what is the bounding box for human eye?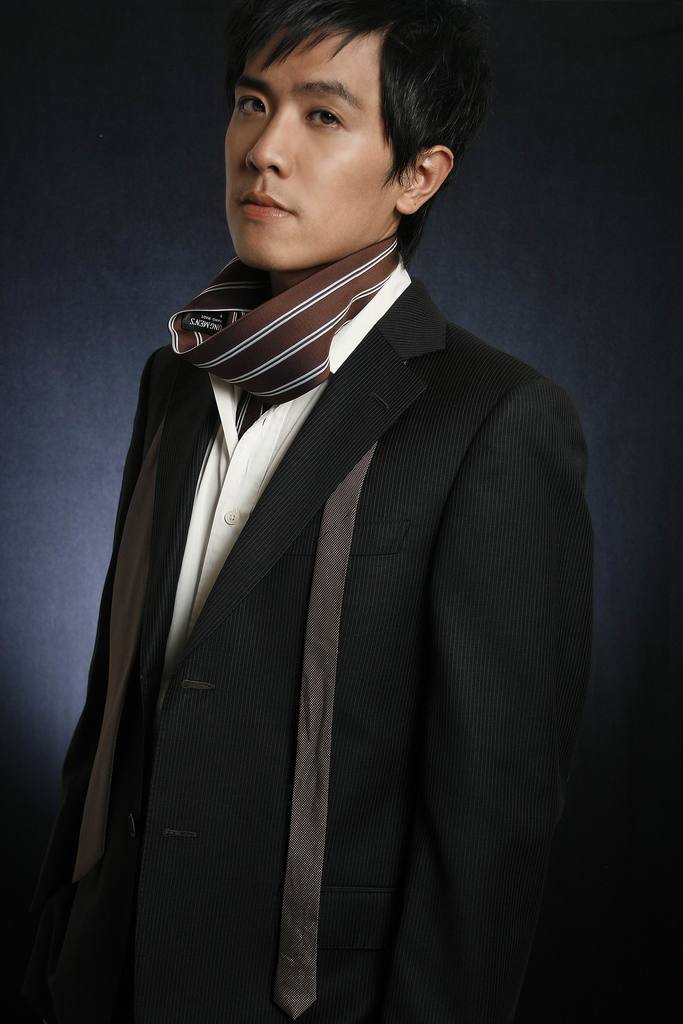
235:90:268:122.
